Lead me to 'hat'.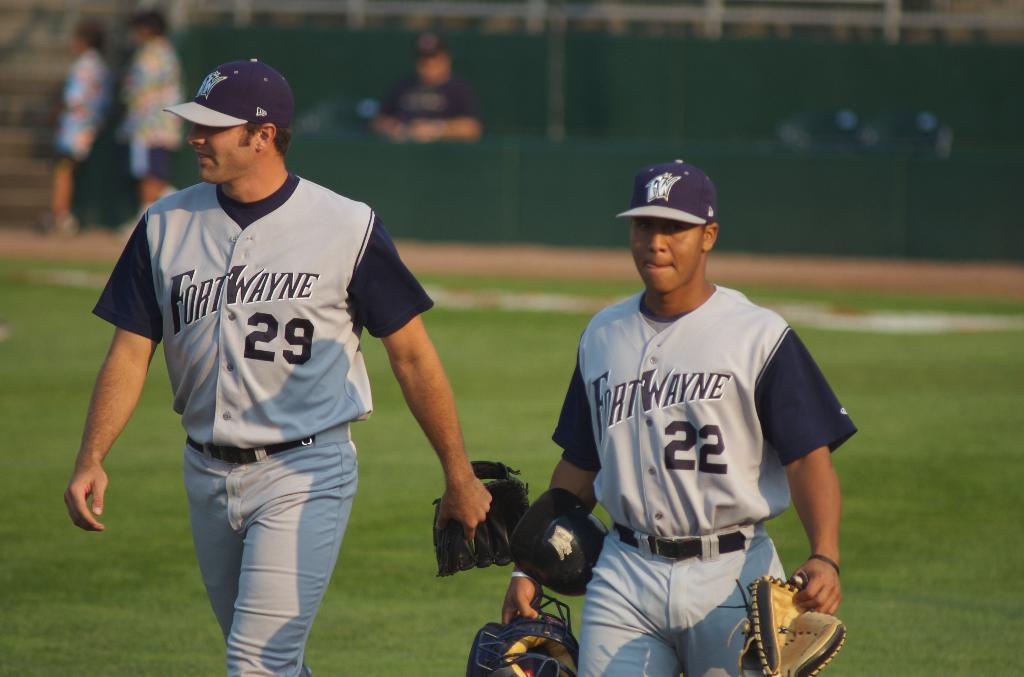
Lead to (x1=611, y1=158, x2=718, y2=227).
